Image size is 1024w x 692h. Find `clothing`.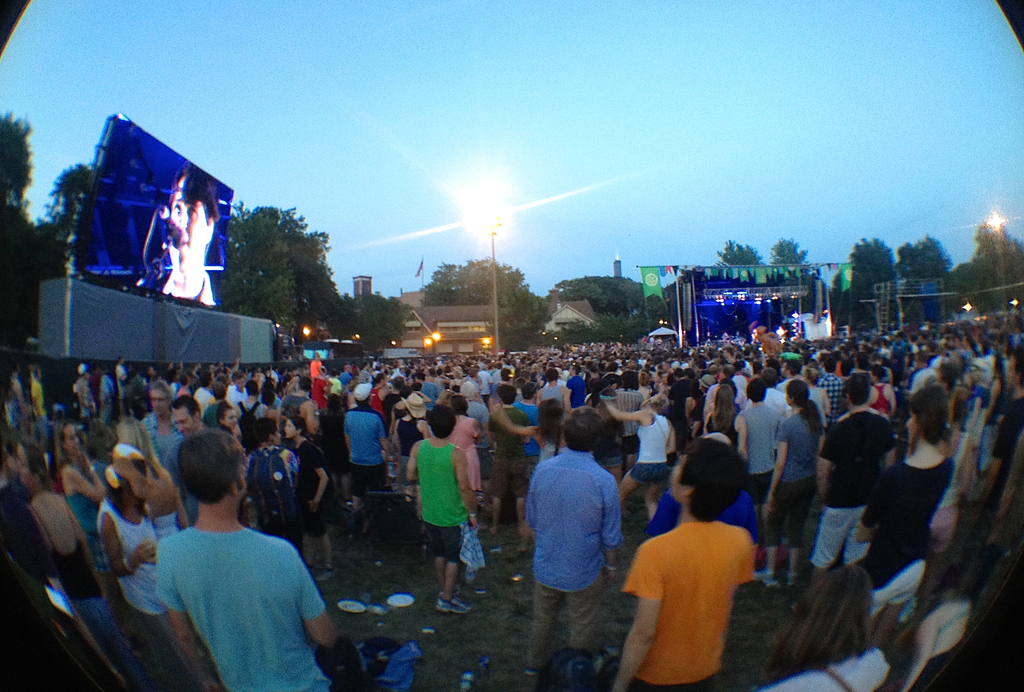
748/472/775/498.
